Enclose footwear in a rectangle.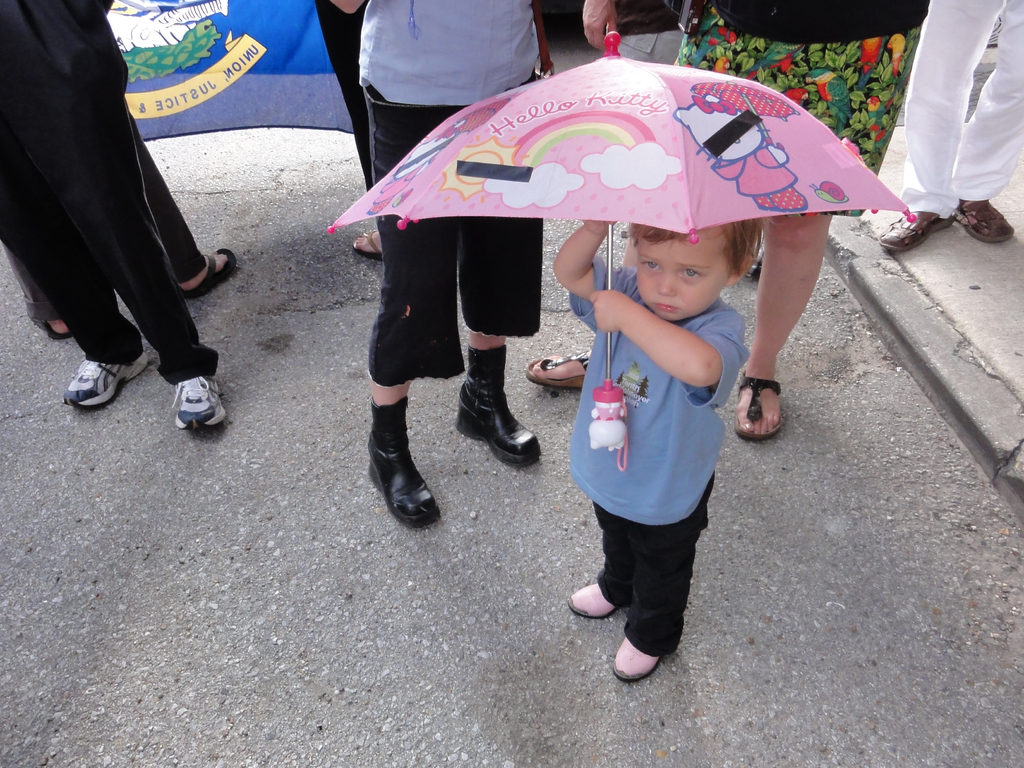
[173, 378, 227, 436].
